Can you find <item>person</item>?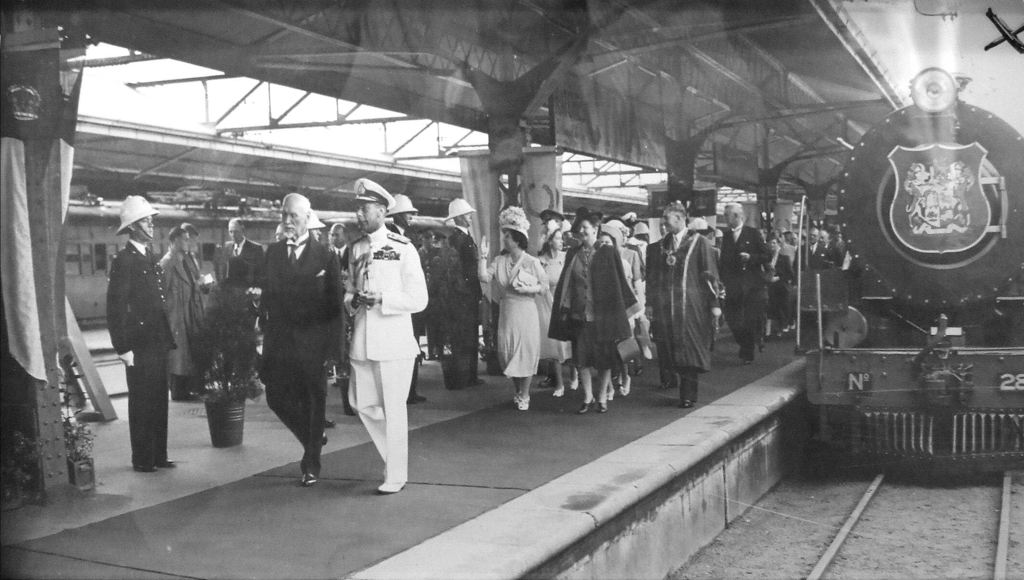
Yes, bounding box: <box>655,200,724,410</box>.
